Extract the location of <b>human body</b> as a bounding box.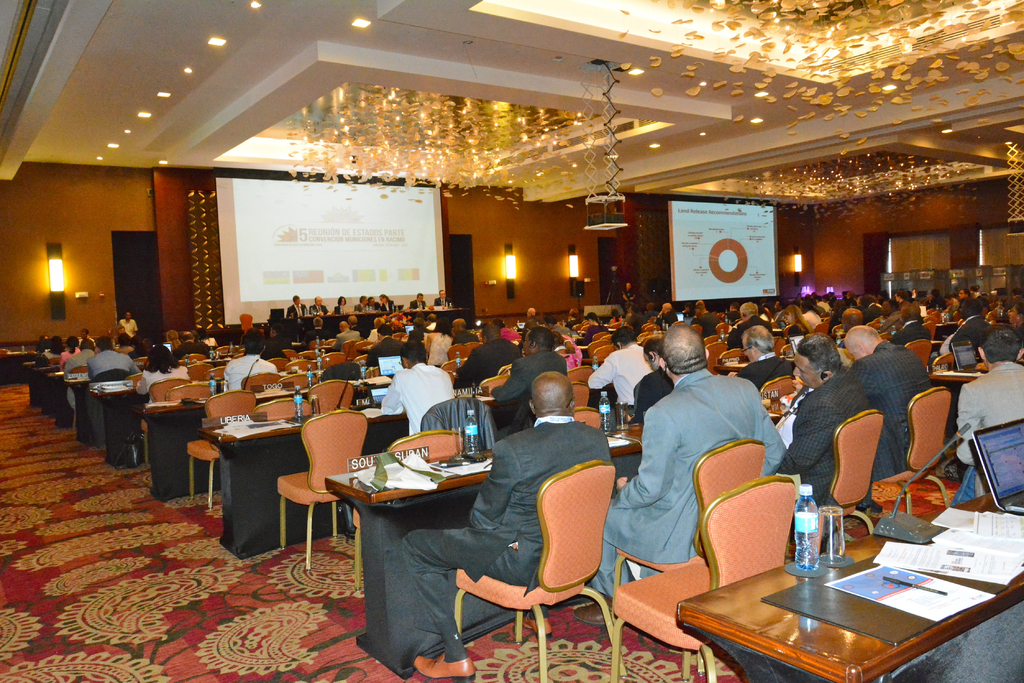
crop(724, 300, 769, 346).
